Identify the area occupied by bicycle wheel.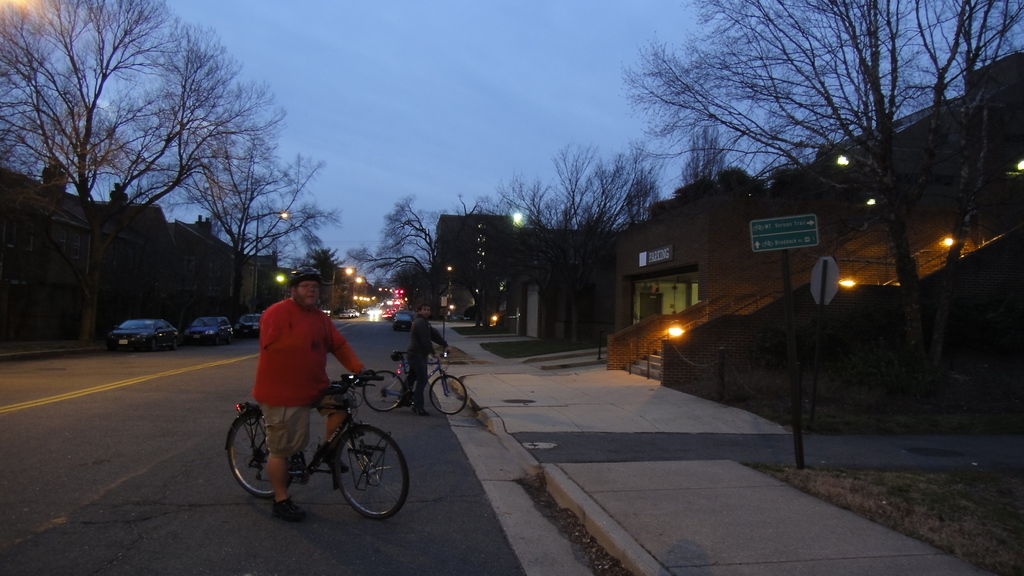
Area: Rect(226, 413, 296, 498).
